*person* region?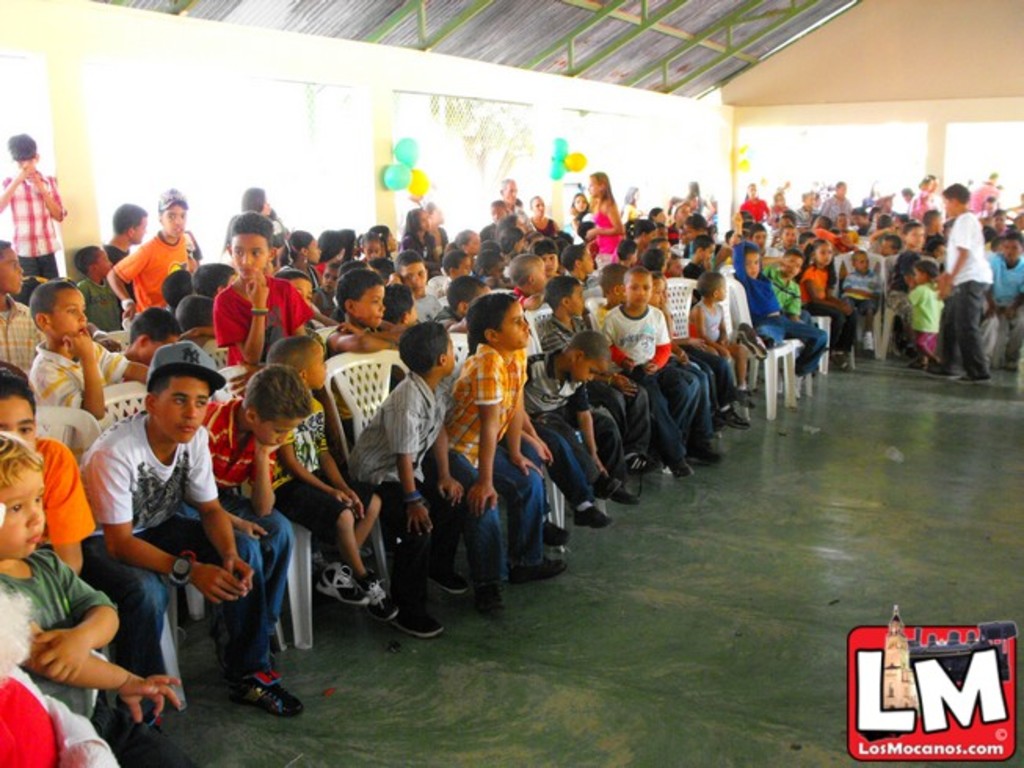
(500,176,532,213)
